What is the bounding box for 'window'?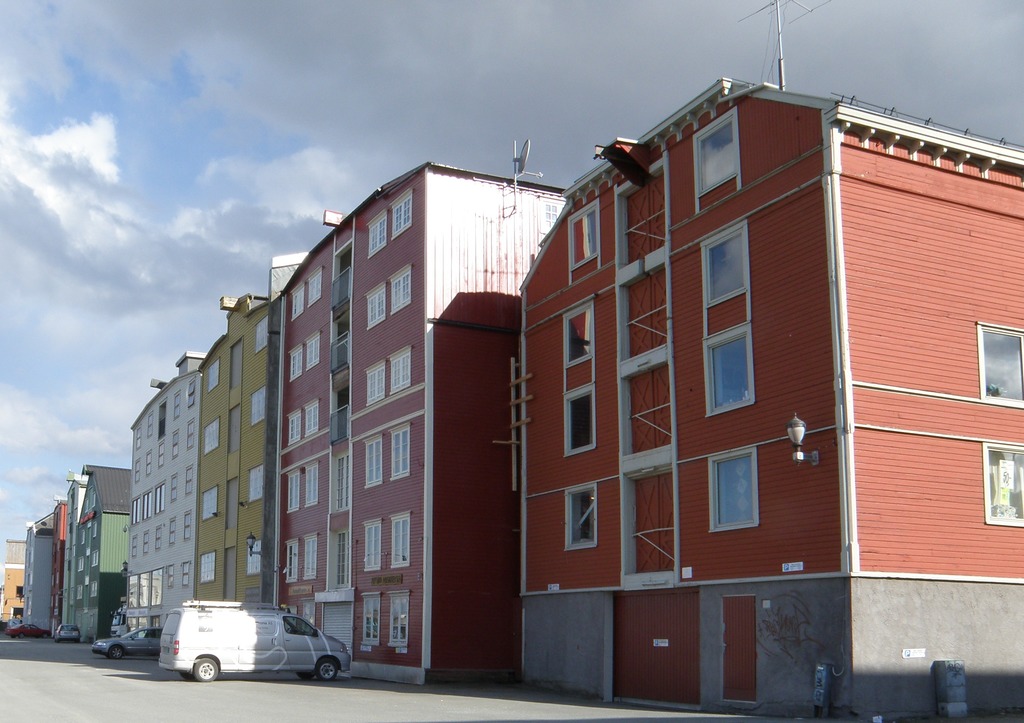
box=[286, 465, 300, 514].
